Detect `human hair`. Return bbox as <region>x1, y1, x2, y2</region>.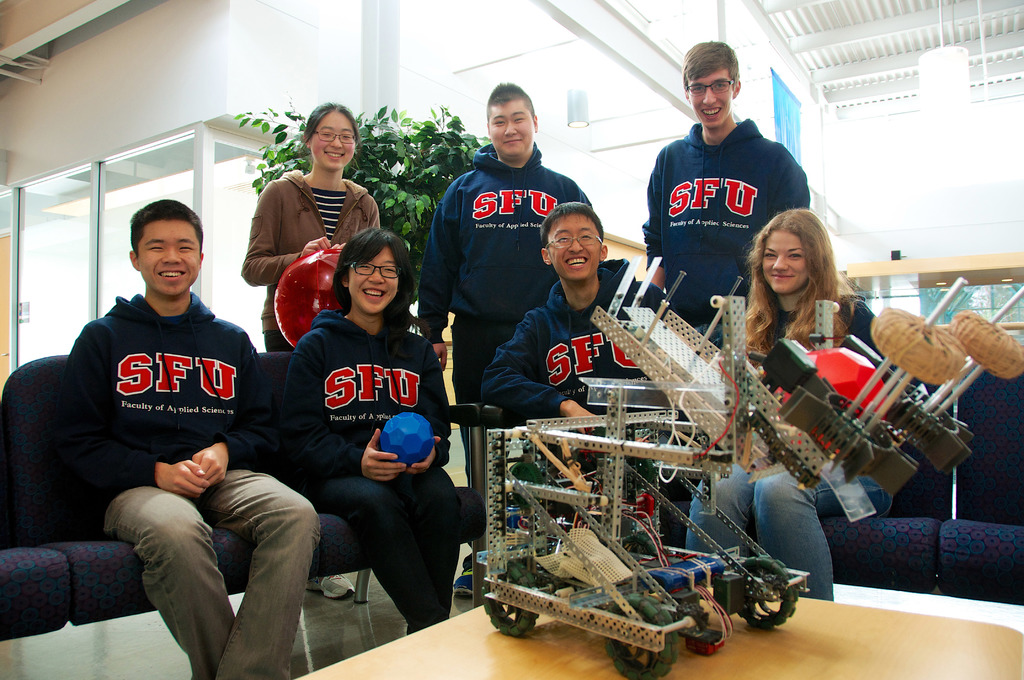
<region>684, 40, 740, 97</region>.
